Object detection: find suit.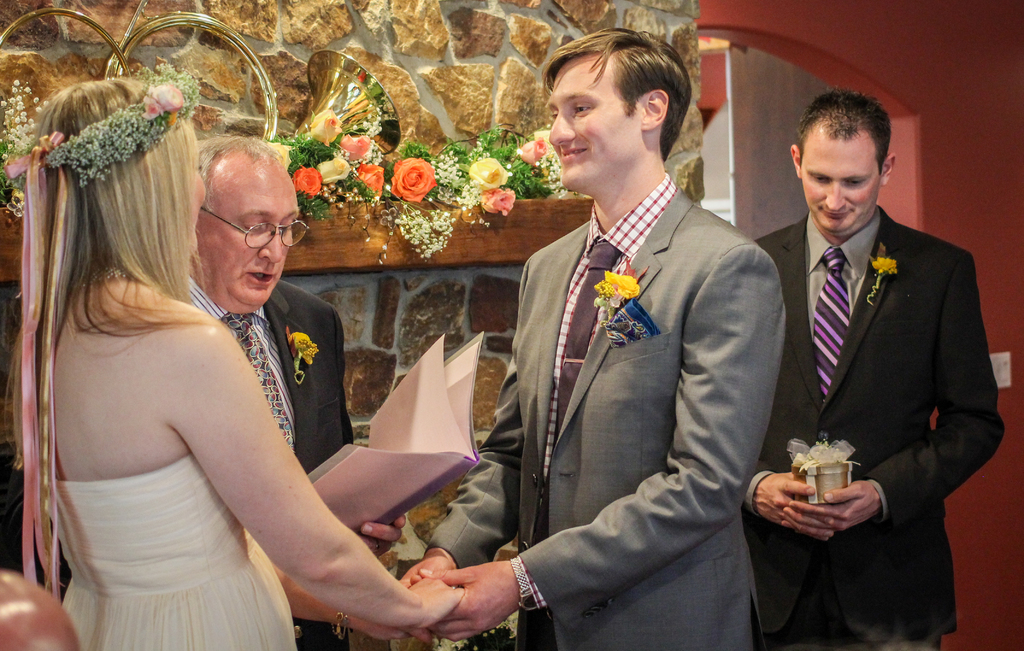
<region>430, 168, 788, 650</region>.
